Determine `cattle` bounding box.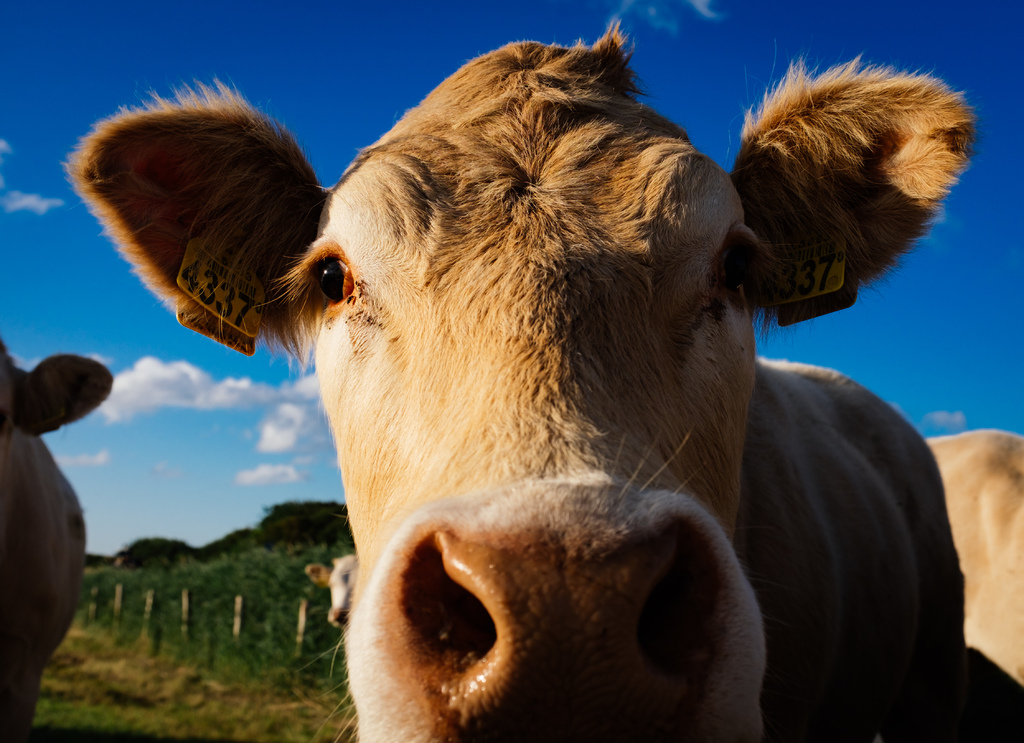
Determined: region(69, 20, 1020, 740).
